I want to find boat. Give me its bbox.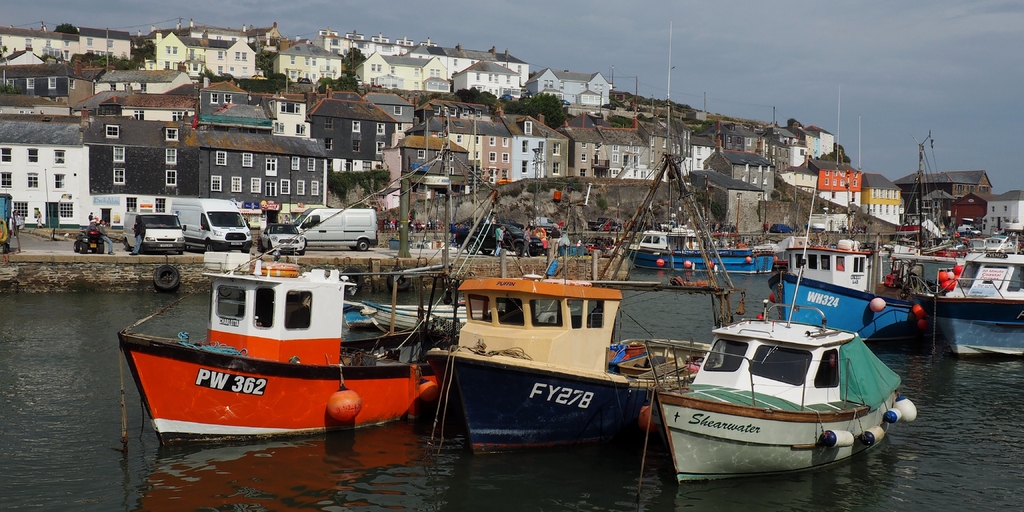
l=646, t=184, r=920, b=490.
